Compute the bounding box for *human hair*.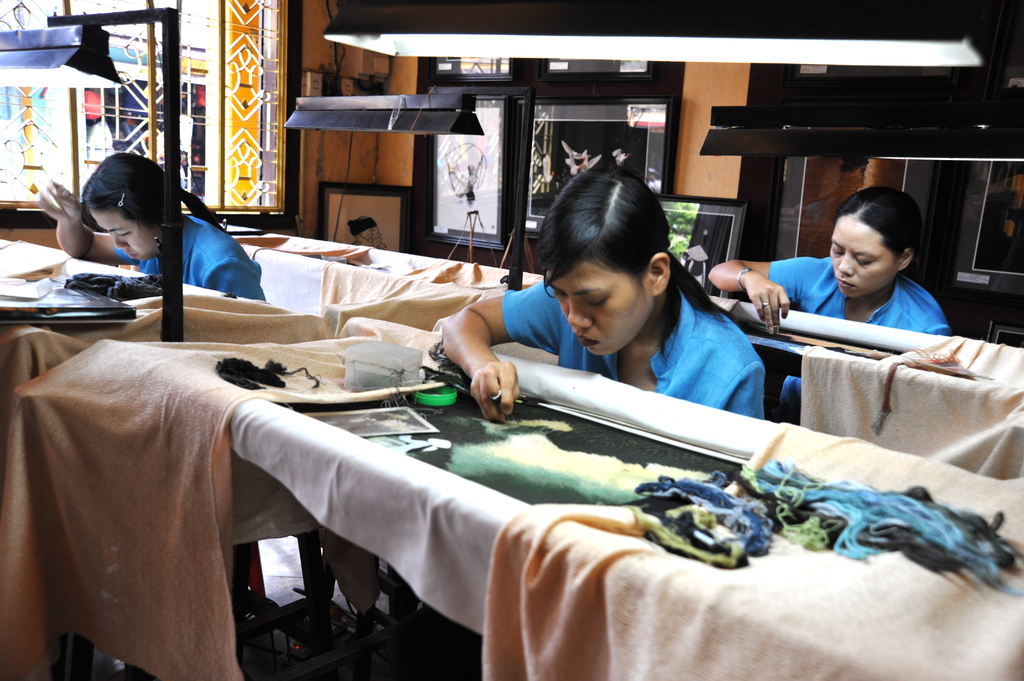
bbox=[837, 186, 922, 256].
